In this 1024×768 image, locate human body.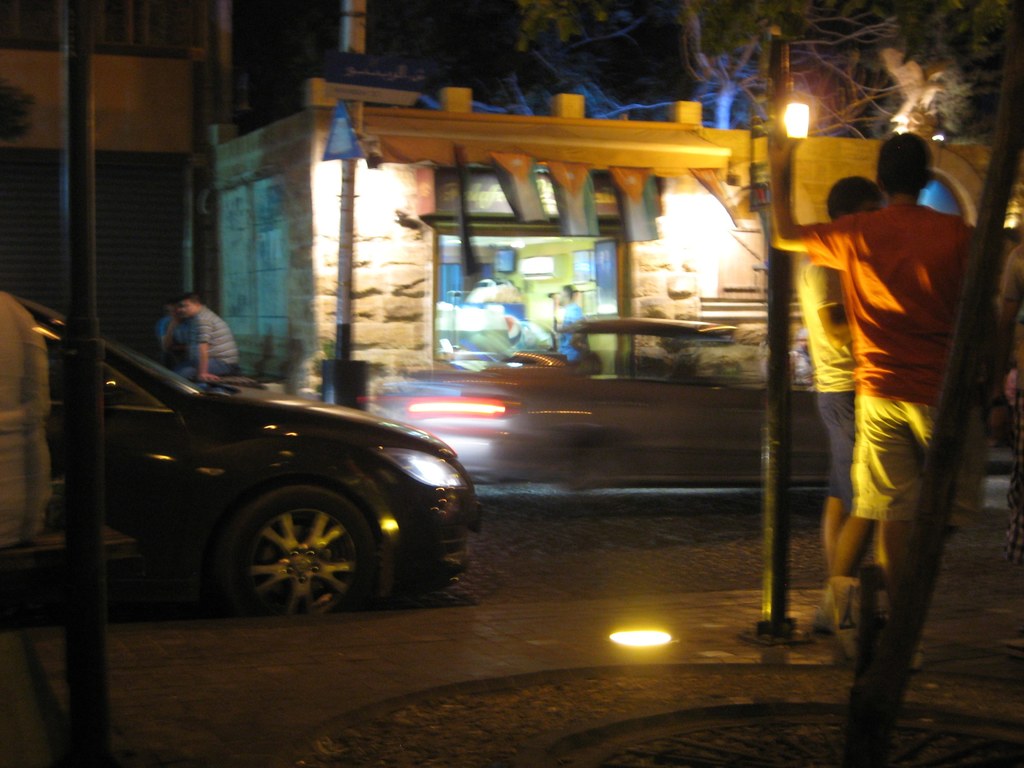
Bounding box: x1=785, y1=172, x2=886, y2=622.
